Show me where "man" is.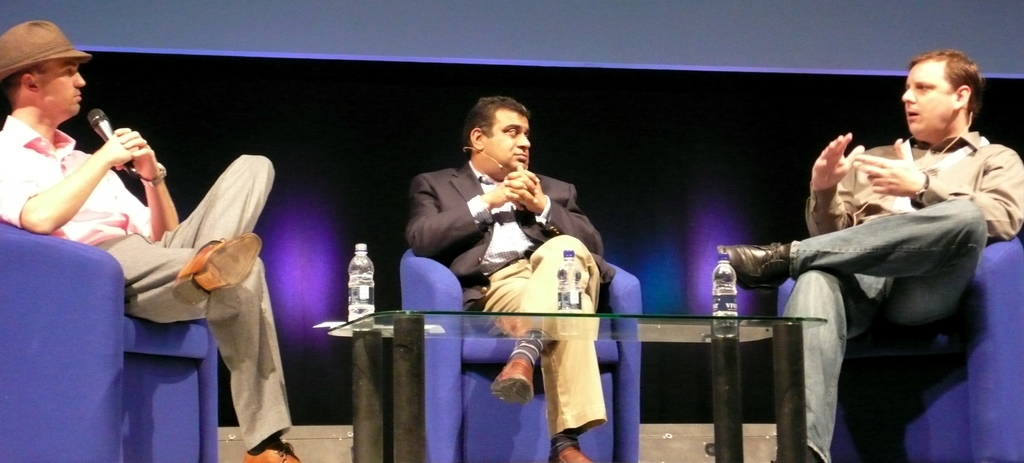
"man" is at bbox=(405, 100, 605, 462).
